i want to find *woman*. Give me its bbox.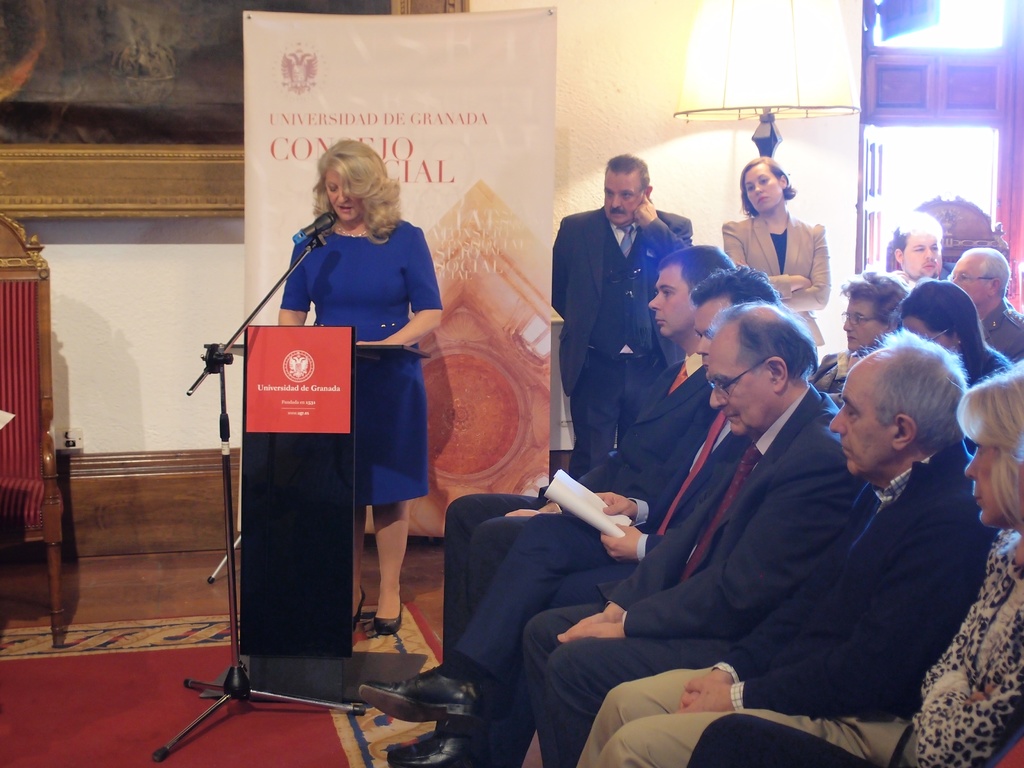
region(715, 157, 829, 357).
